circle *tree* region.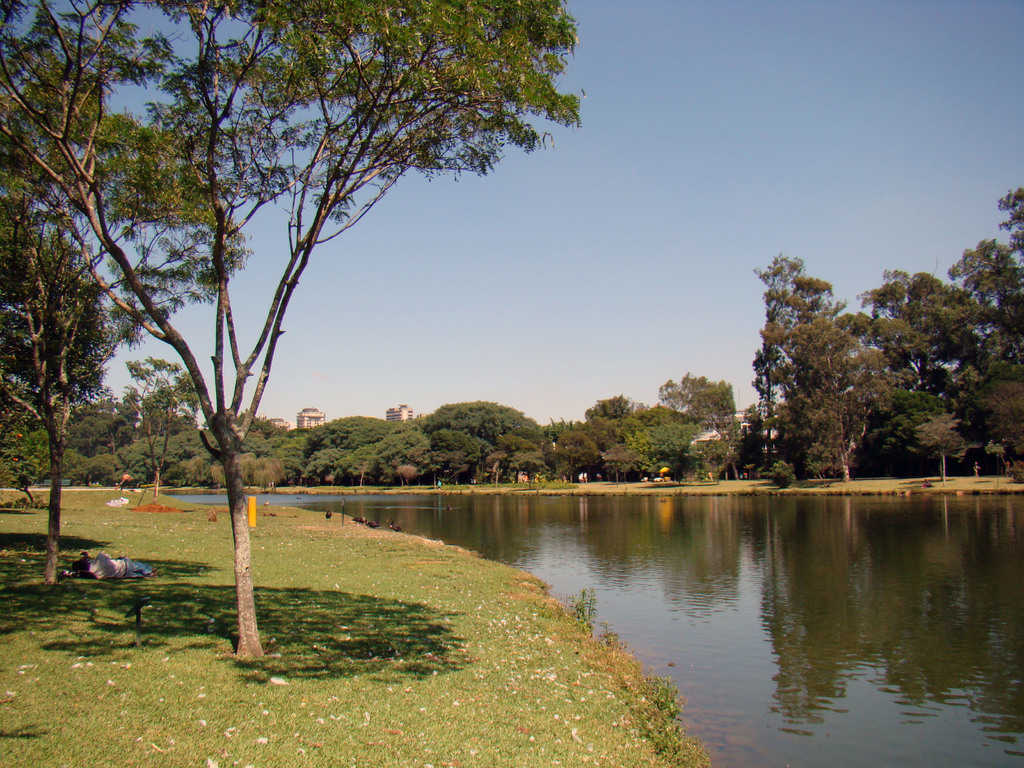
Region: 513 403 650 474.
